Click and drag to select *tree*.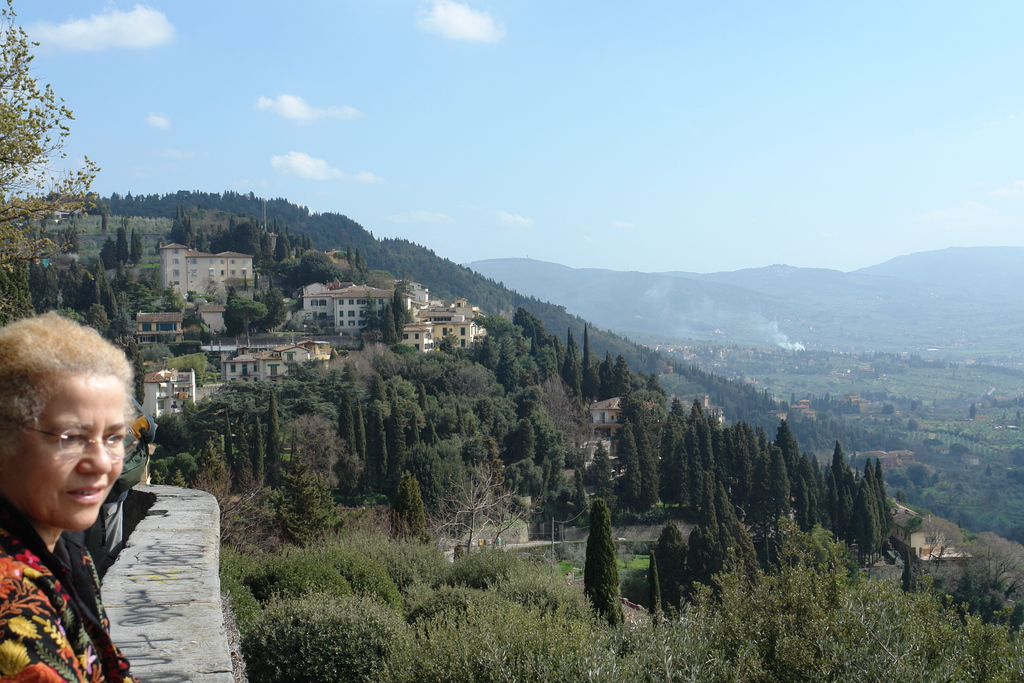
Selection: {"x1": 649, "y1": 516, "x2": 682, "y2": 616}.
